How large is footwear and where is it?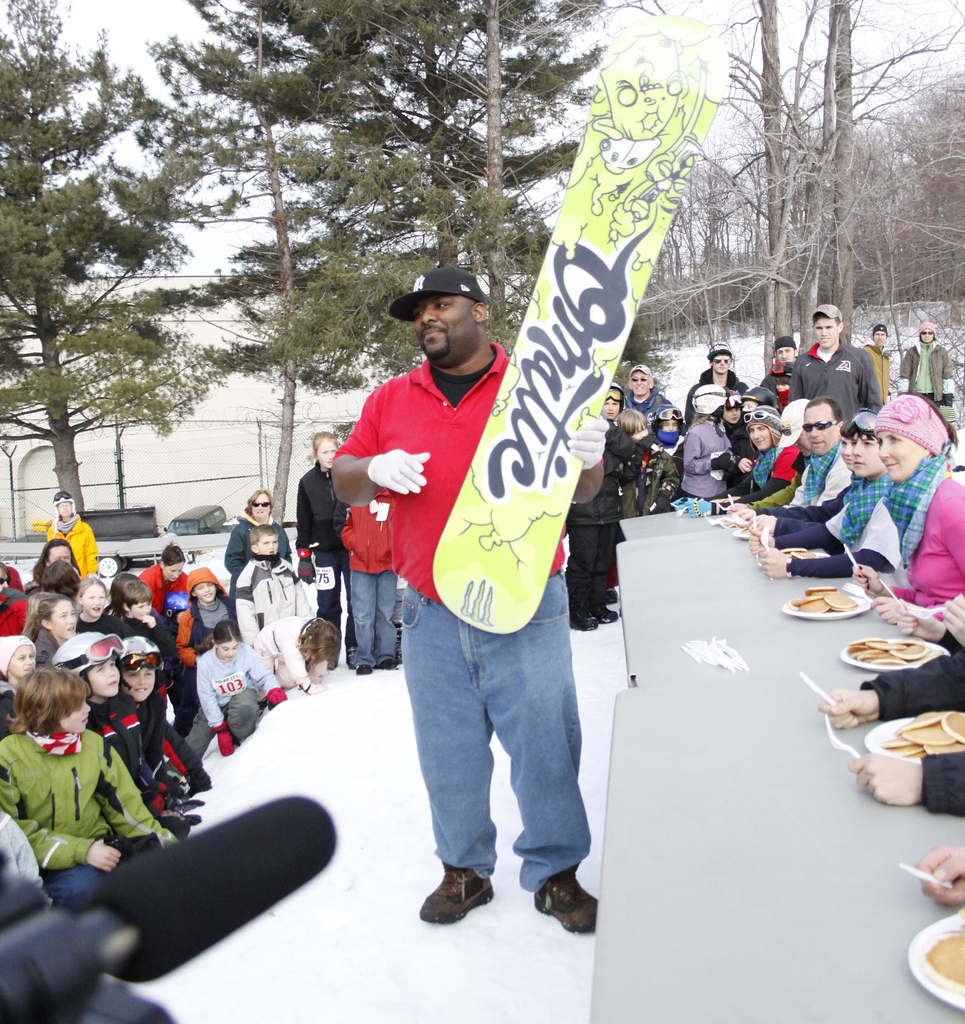
Bounding box: bbox(538, 861, 598, 938).
